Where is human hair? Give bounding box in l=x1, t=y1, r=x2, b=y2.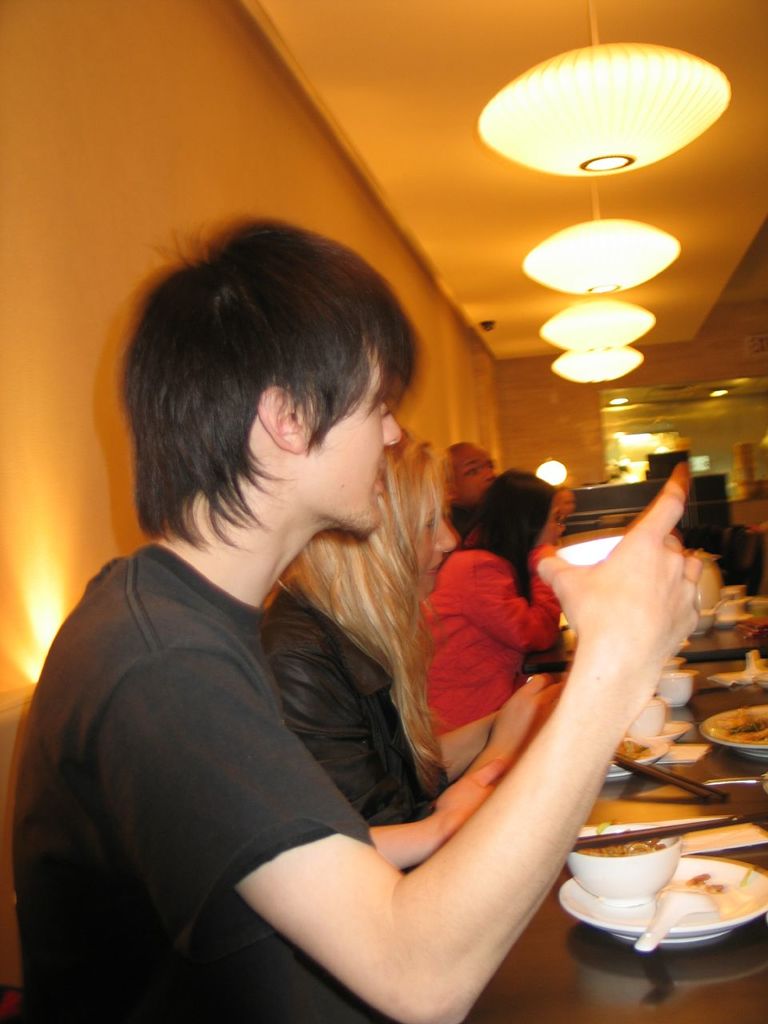
l=274, t=421, r=442, b=793.
